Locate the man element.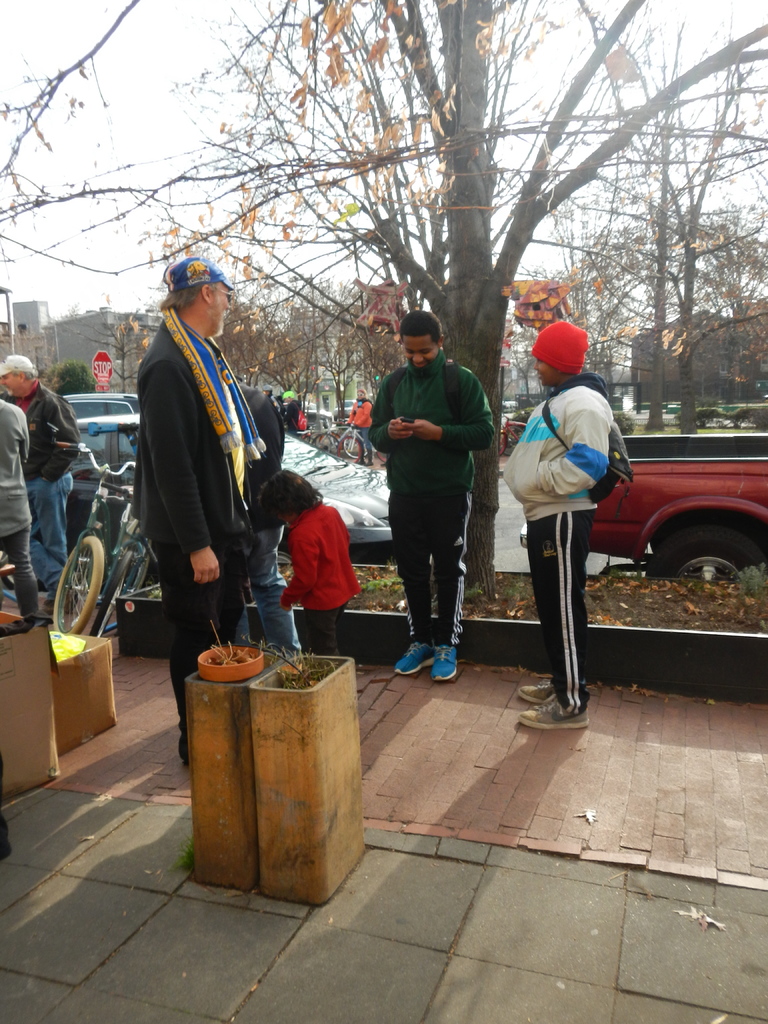
Element bbox: <box>124,248,289,668</box>.
